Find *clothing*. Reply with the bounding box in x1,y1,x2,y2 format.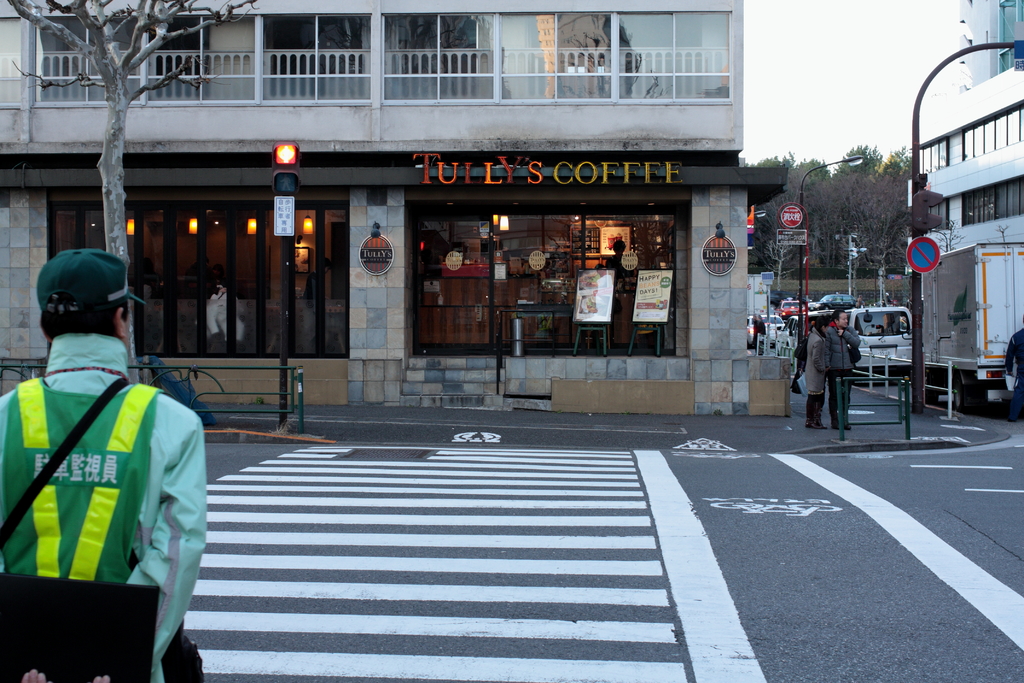
803,330,828,428.
